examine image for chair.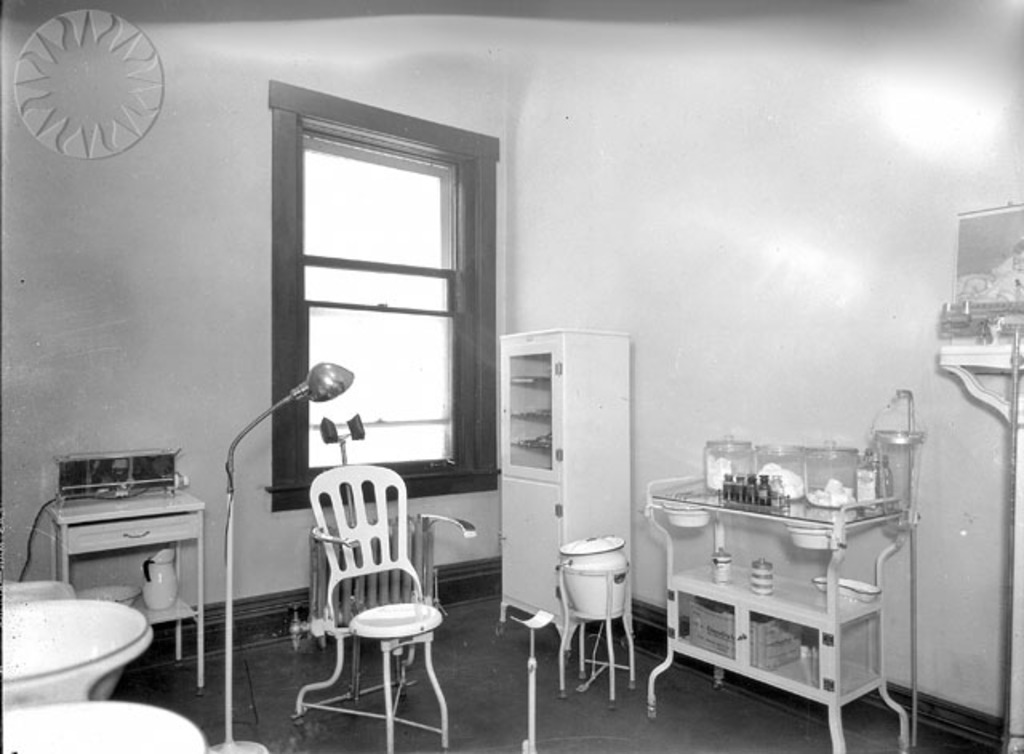
Examination result: bbox(294, 466, 450, 752).
